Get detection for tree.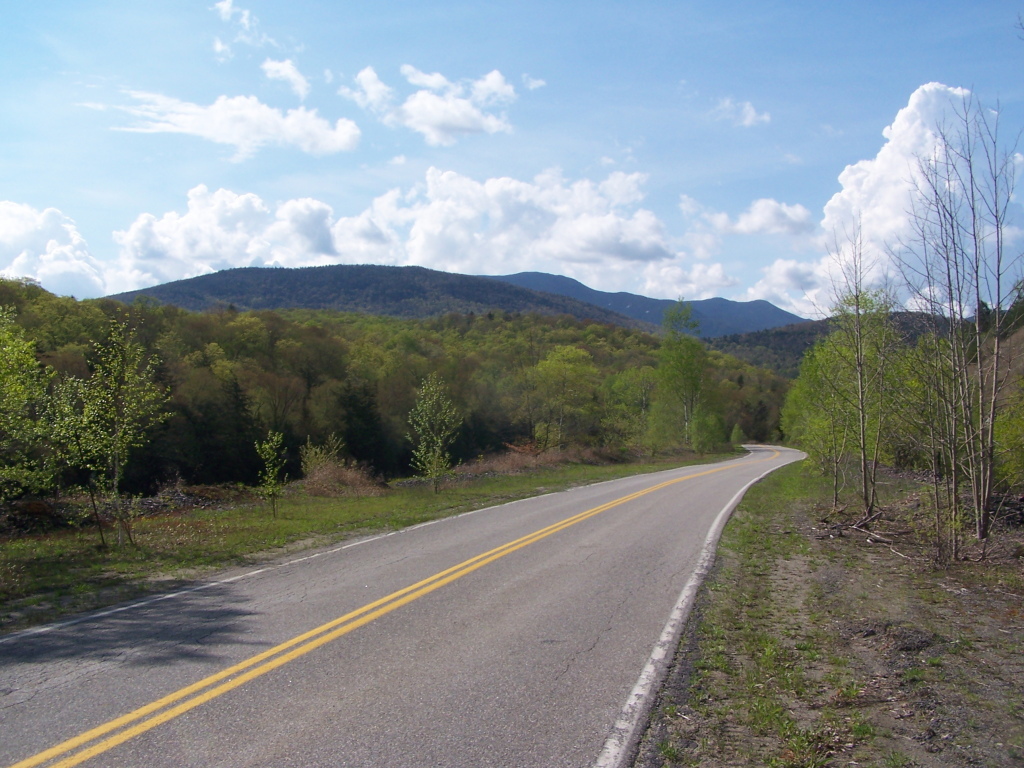
Detection: 408, 370, 468, 489.
